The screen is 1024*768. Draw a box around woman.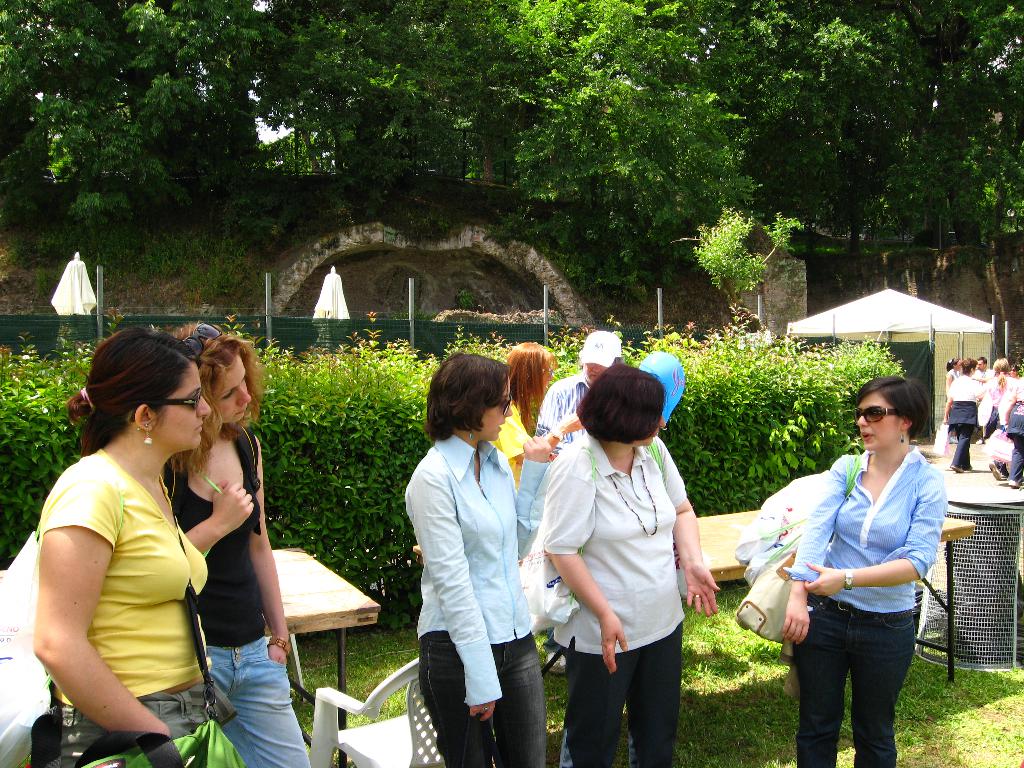
bbox=(404, 355, 548, 767).
